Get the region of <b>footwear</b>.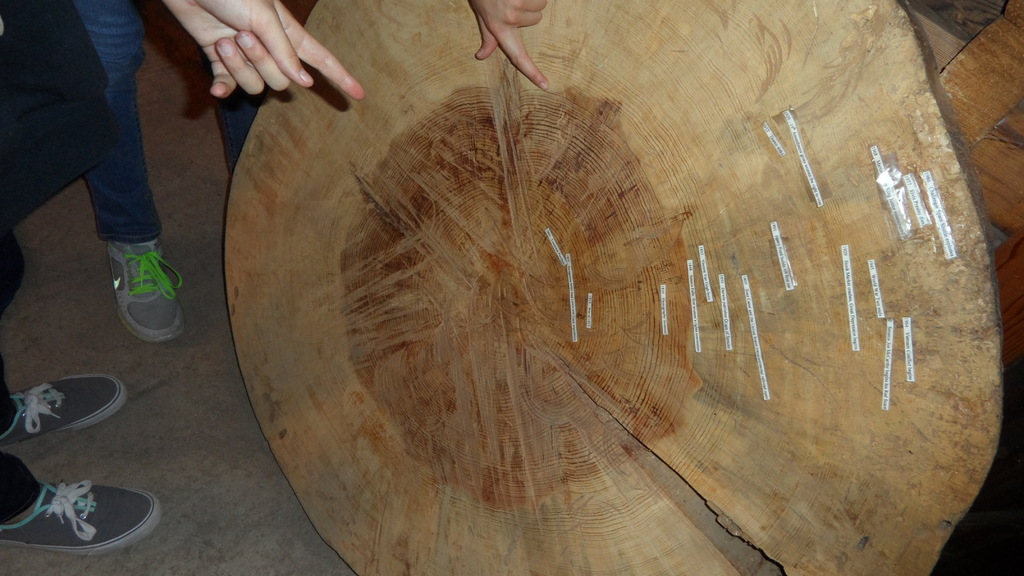
box(0, 477, 166, 561).
